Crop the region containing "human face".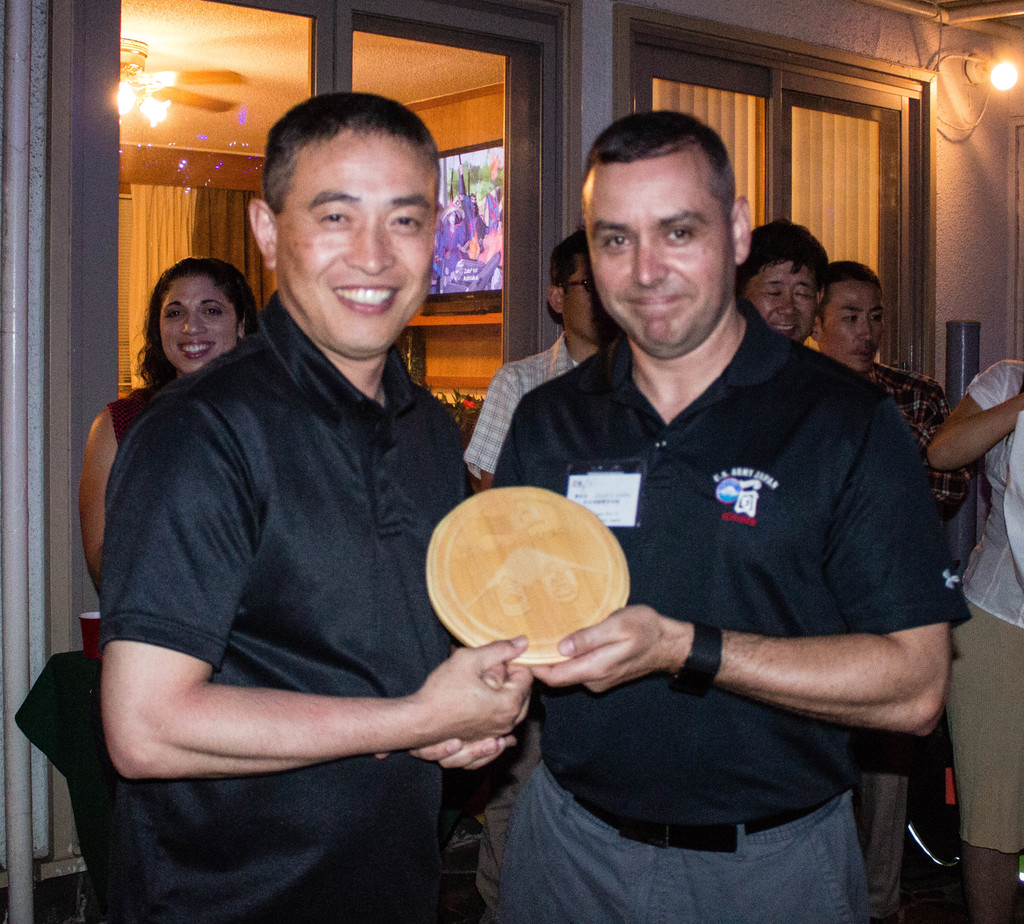
Crop region: 584/156/739/351.
